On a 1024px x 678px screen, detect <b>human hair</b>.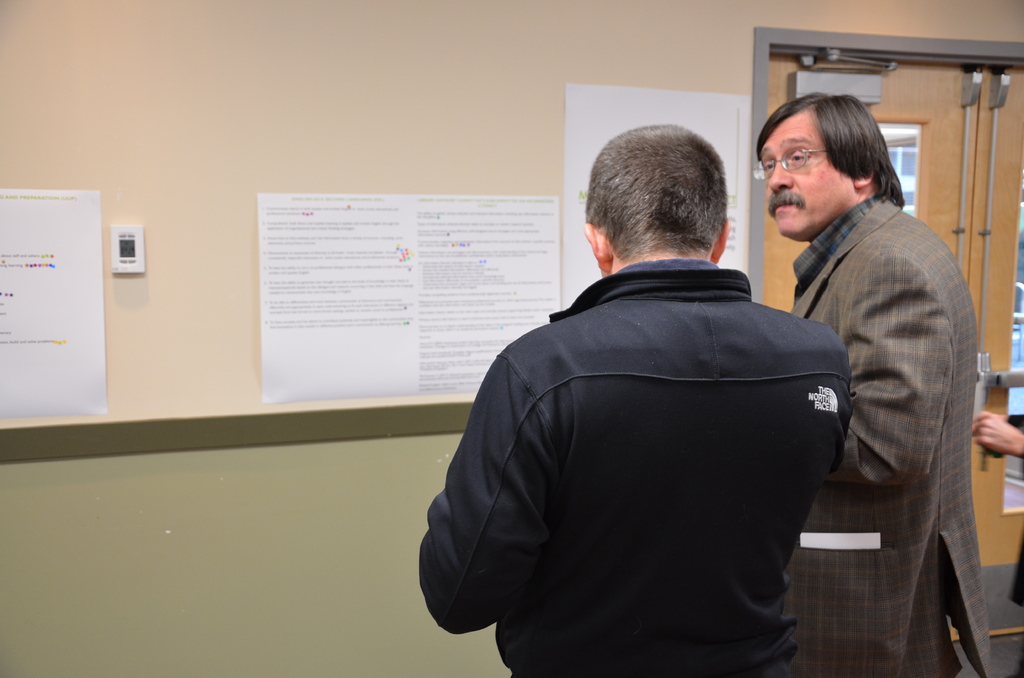
[584, 120, 733, 263].
